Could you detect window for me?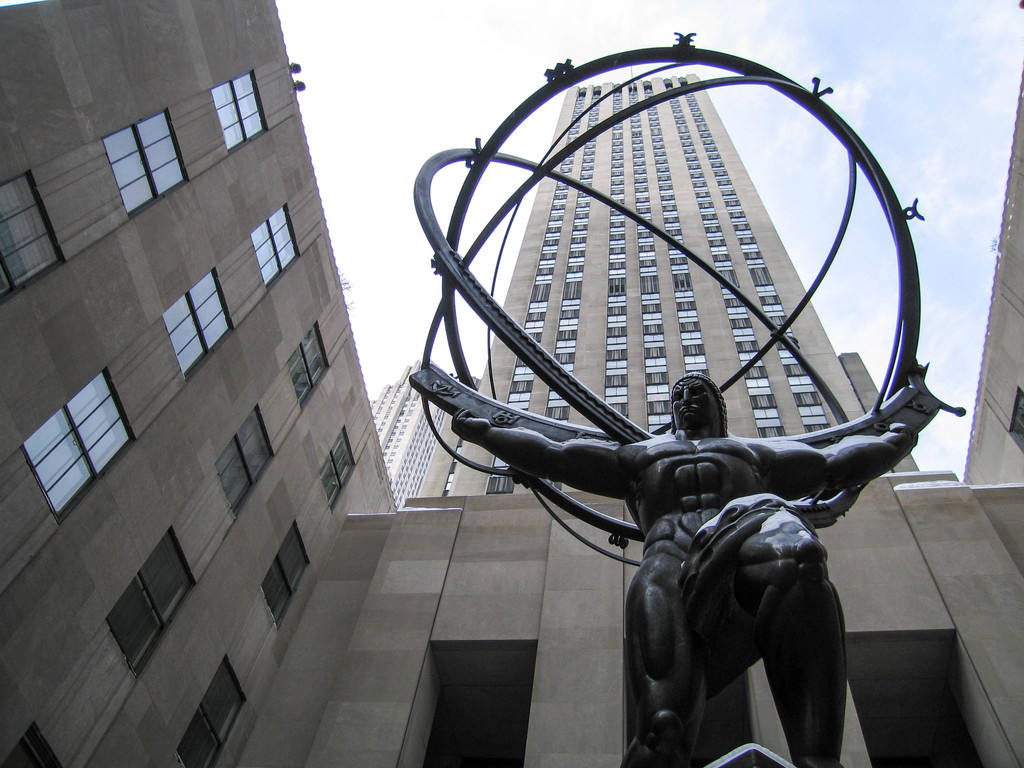
Detection result: select_region(251, 200, 304, 288).
